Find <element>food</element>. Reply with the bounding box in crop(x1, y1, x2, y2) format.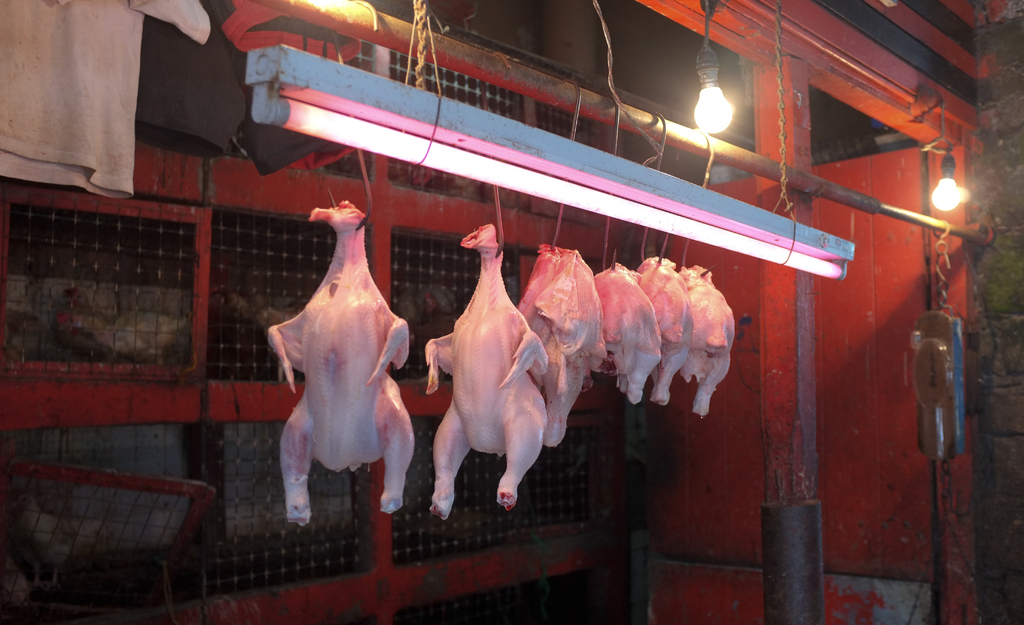
crop(512, 243, 608, 449).
